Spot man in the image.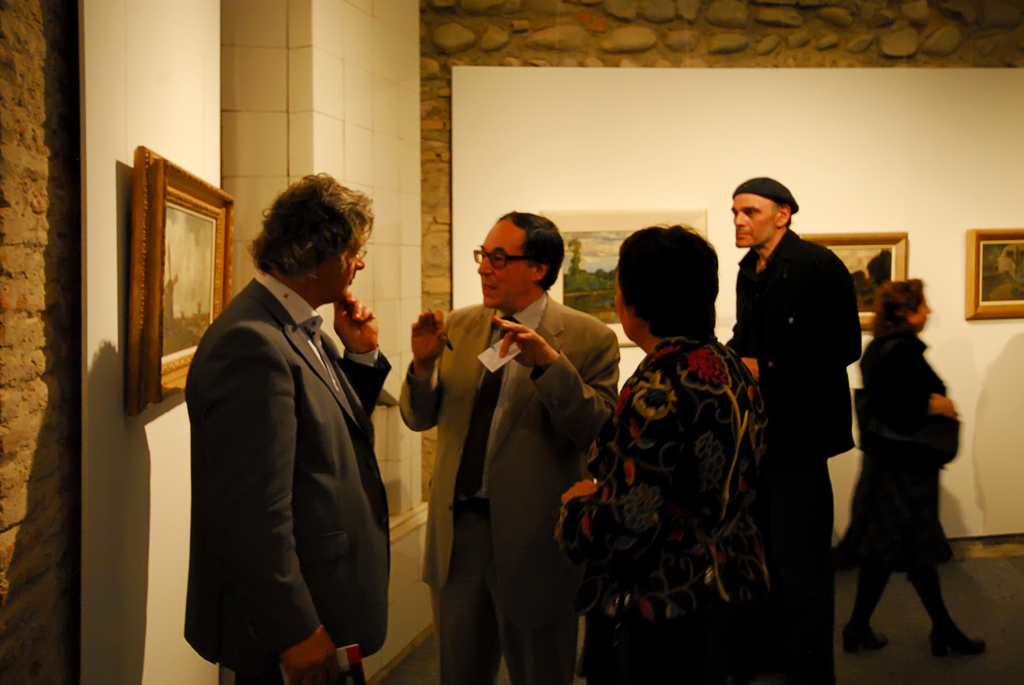
man found at 175/155/414/684.
